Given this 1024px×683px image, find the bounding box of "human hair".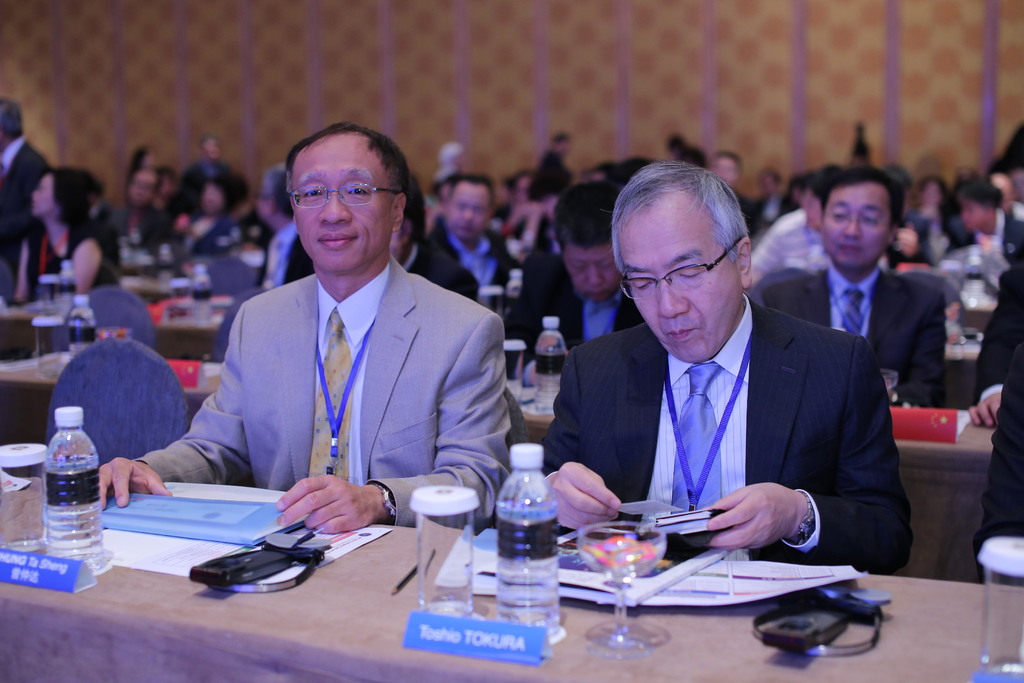
507:172:532:199.
